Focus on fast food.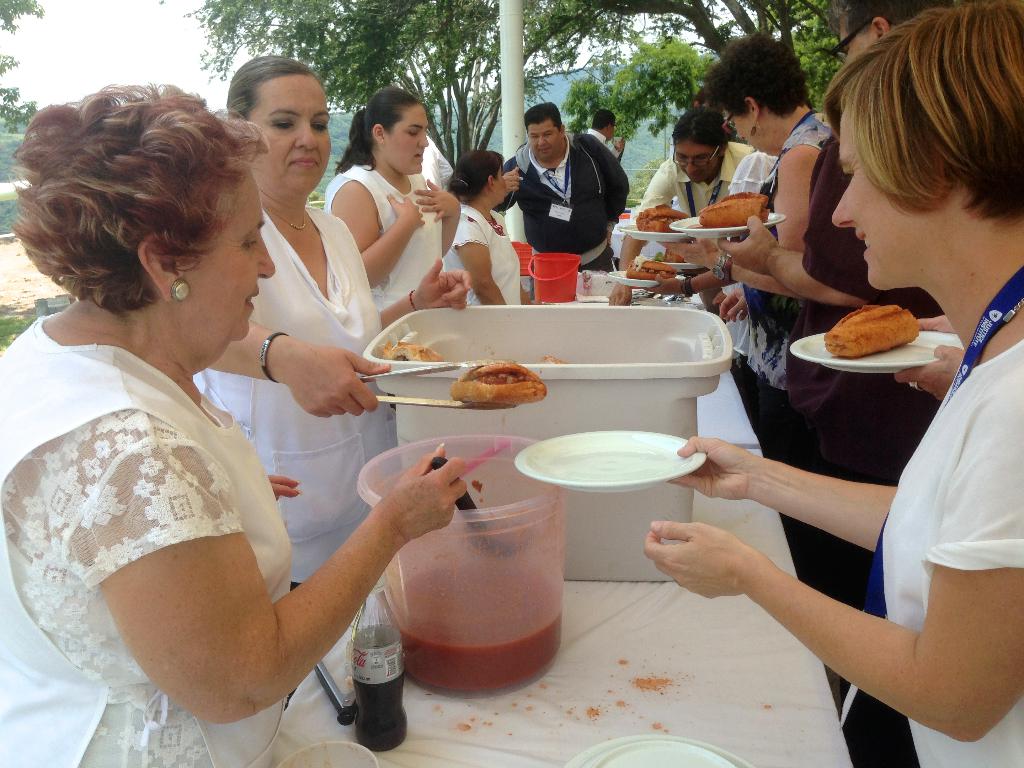
Focused at [x1=381, y1=342, x2=445, y2=363].
